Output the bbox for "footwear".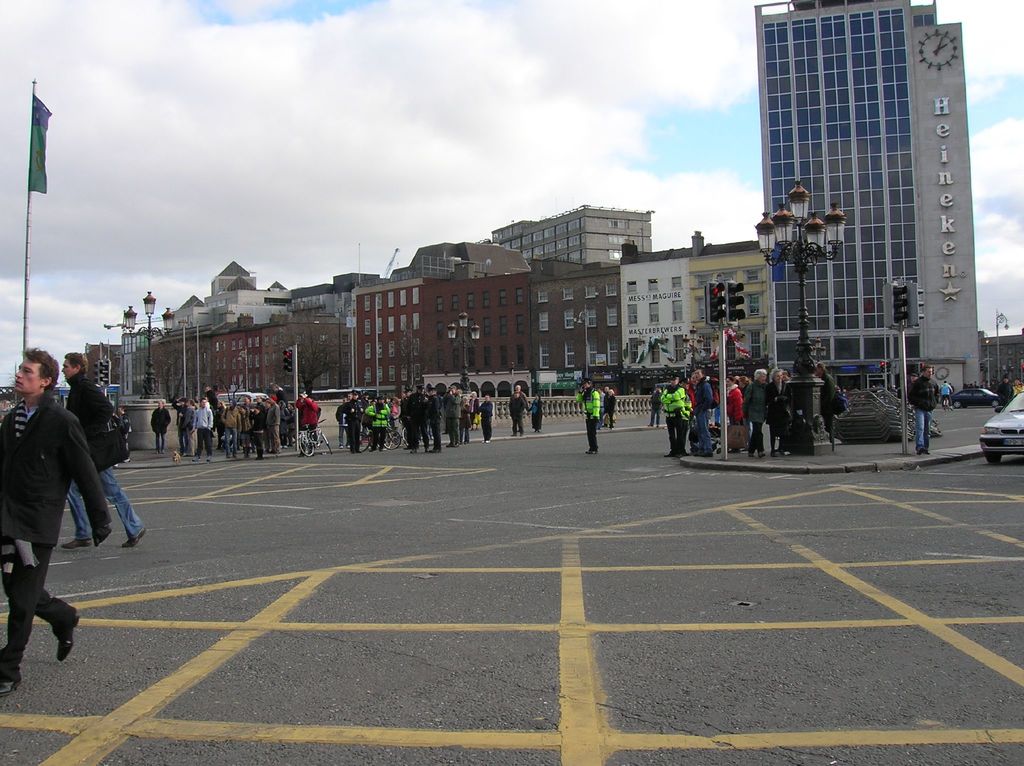
rect(484, 436, 489, 441).
